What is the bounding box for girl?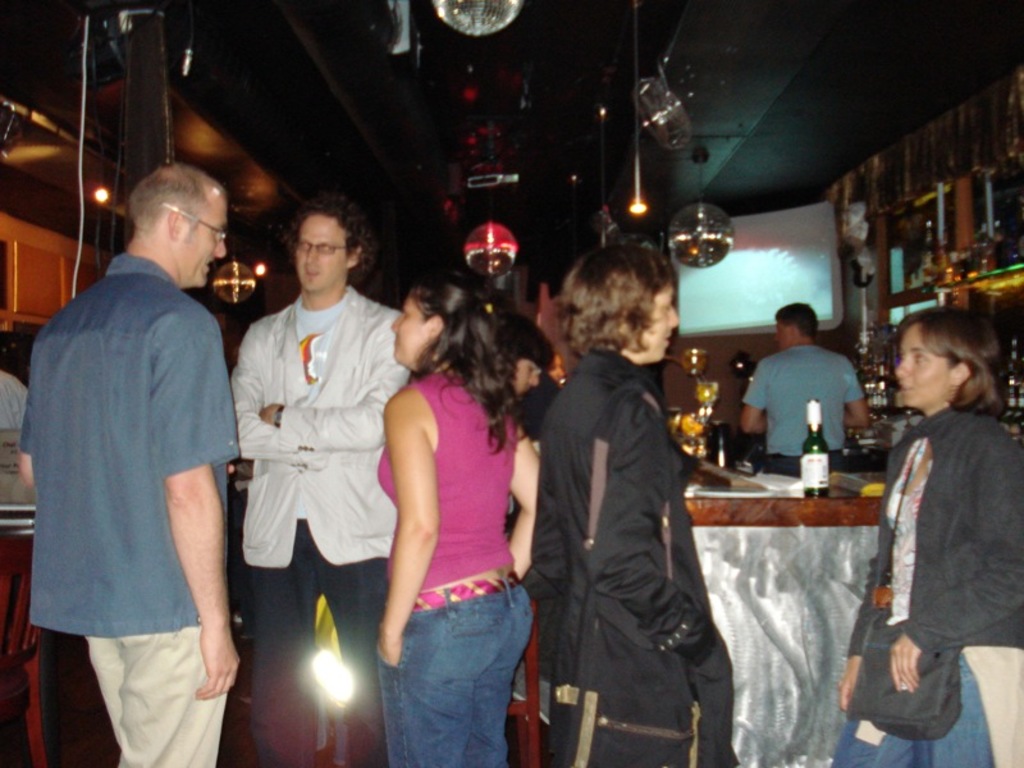
x1=829, y1=303, x2=1023, y2=767.
